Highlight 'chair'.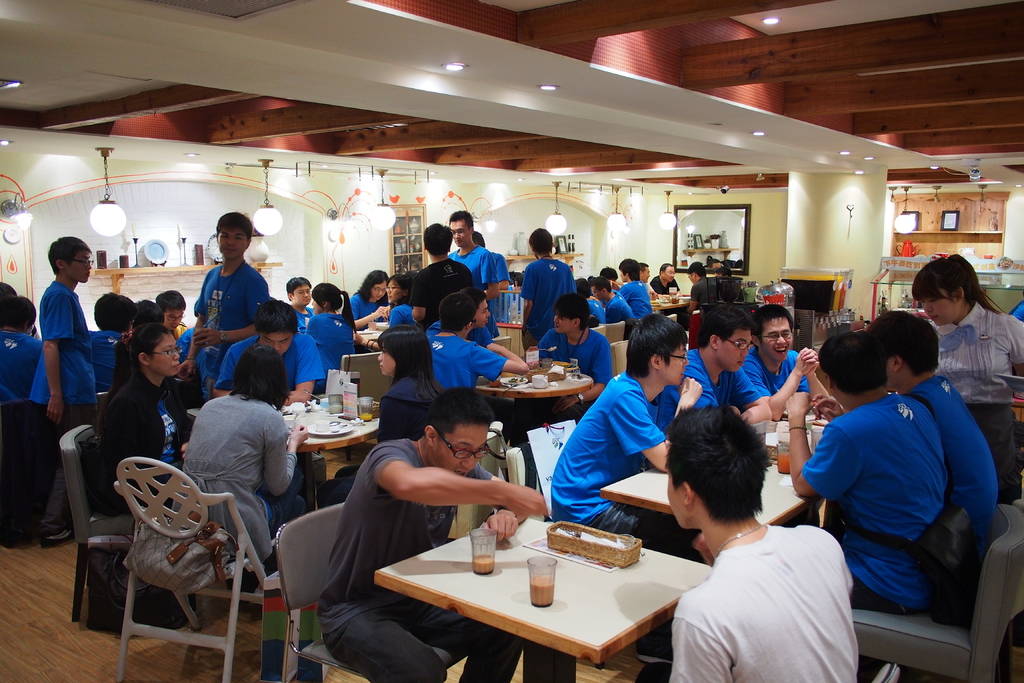
Highlighted region: <region>74, 452, 253, 674</region>.
